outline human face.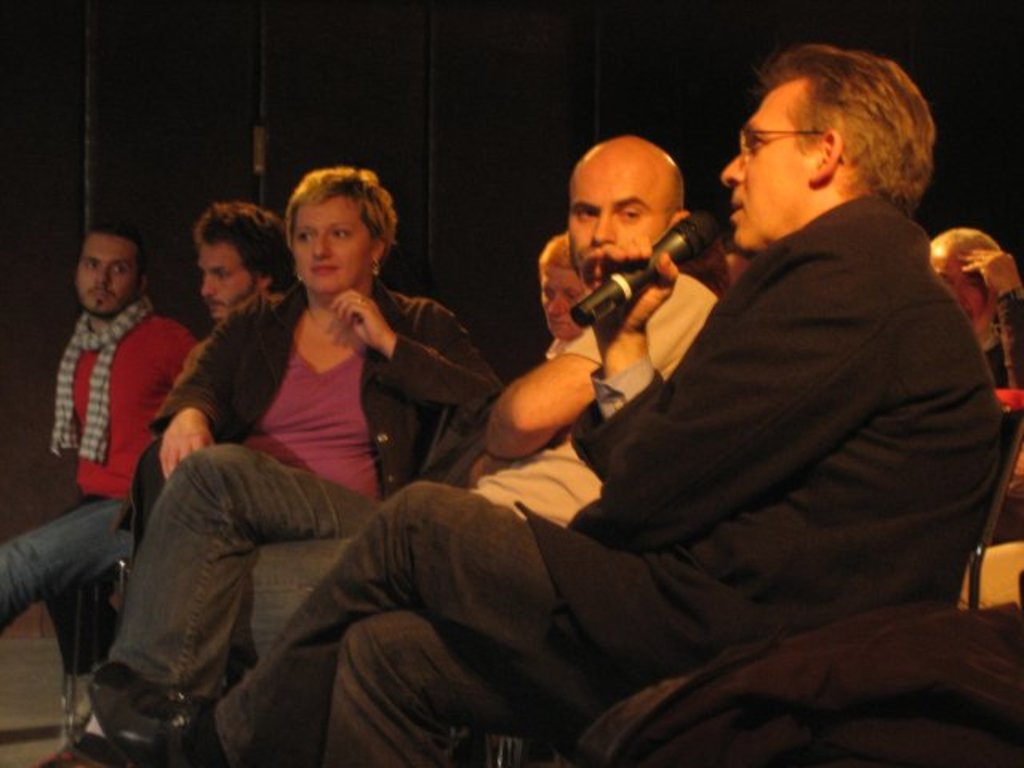
Outline: bbox=(933, 259, 992, 341).
